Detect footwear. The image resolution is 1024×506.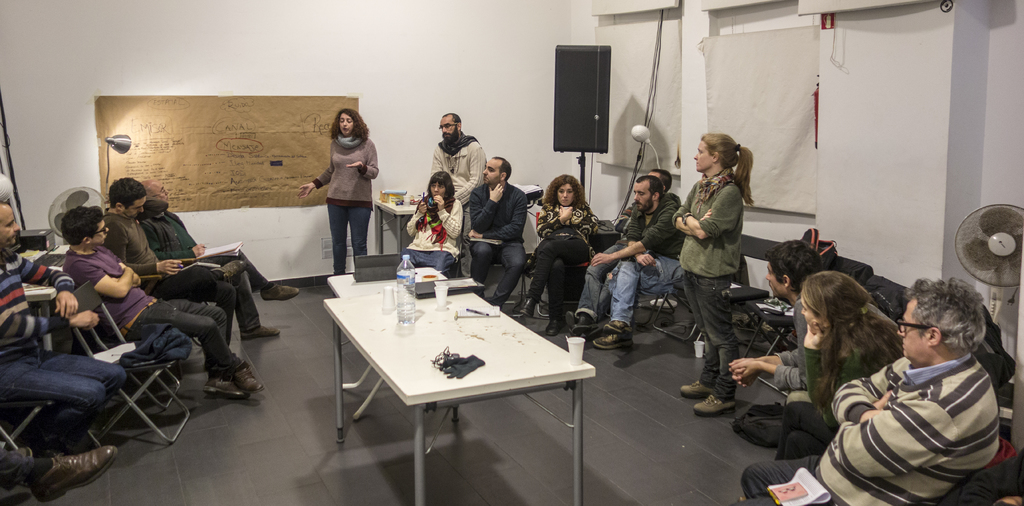
detection(204, 376, 252, 404).
